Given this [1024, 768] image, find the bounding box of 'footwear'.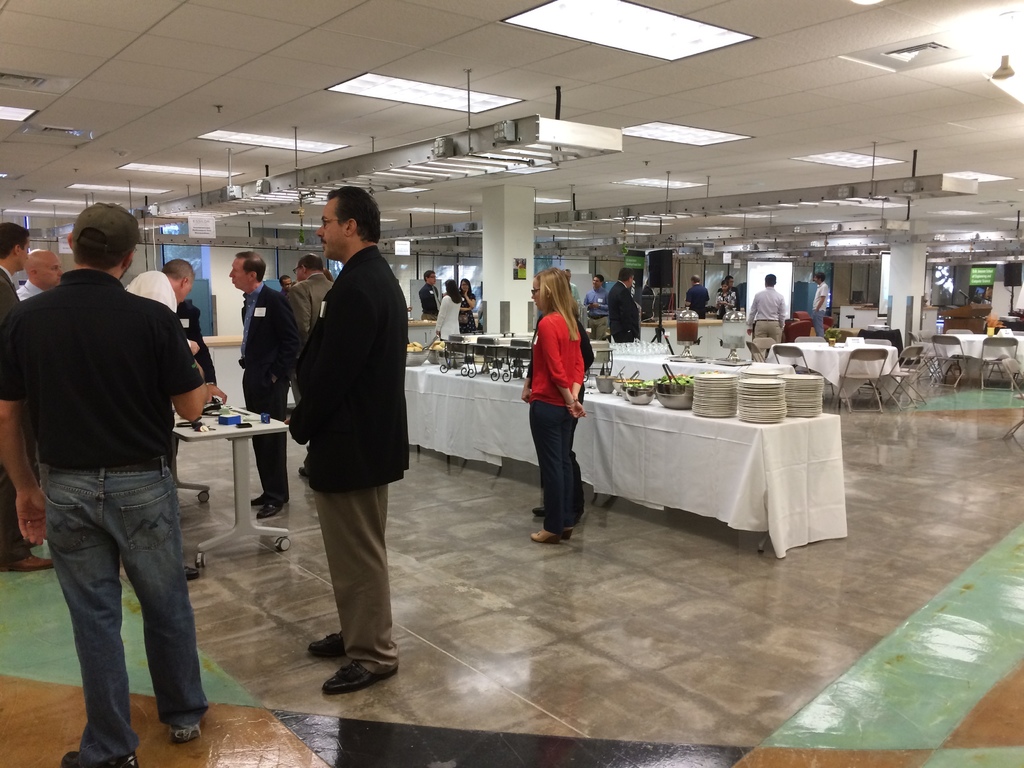
locate(533, 506, 548, 515).
